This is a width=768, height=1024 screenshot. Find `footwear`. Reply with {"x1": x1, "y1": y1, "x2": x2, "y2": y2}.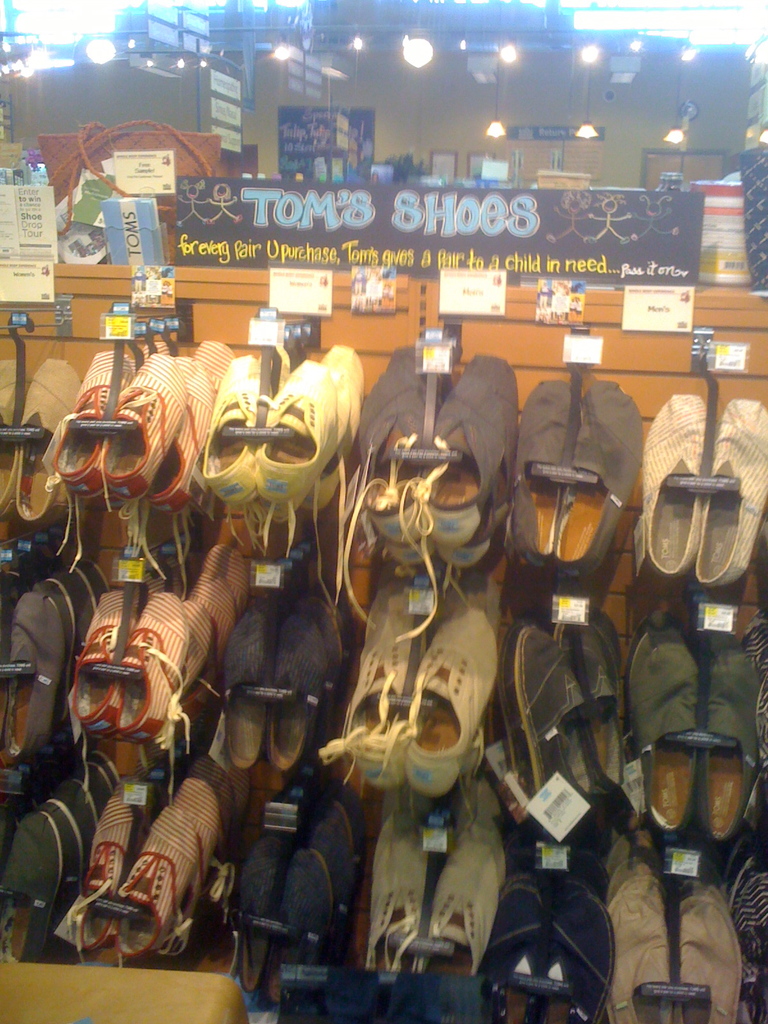
{"x1": 262, "y1": 346, "x2": 356, "y2": 557}.
